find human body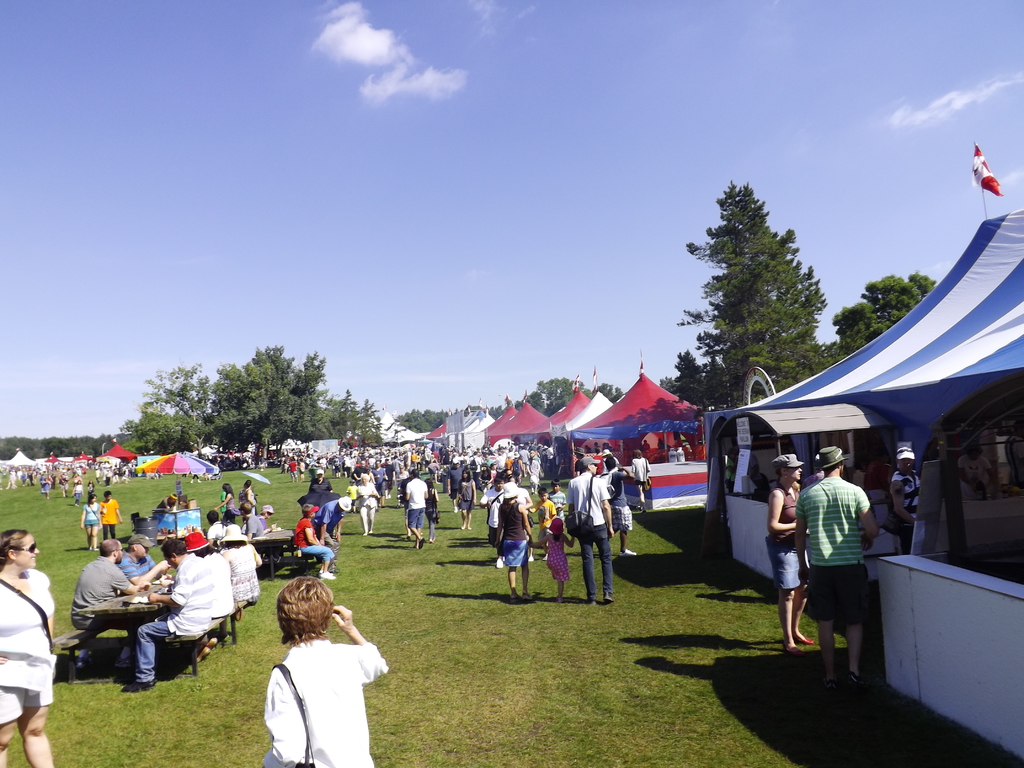
(207, 522, 222, 536)
